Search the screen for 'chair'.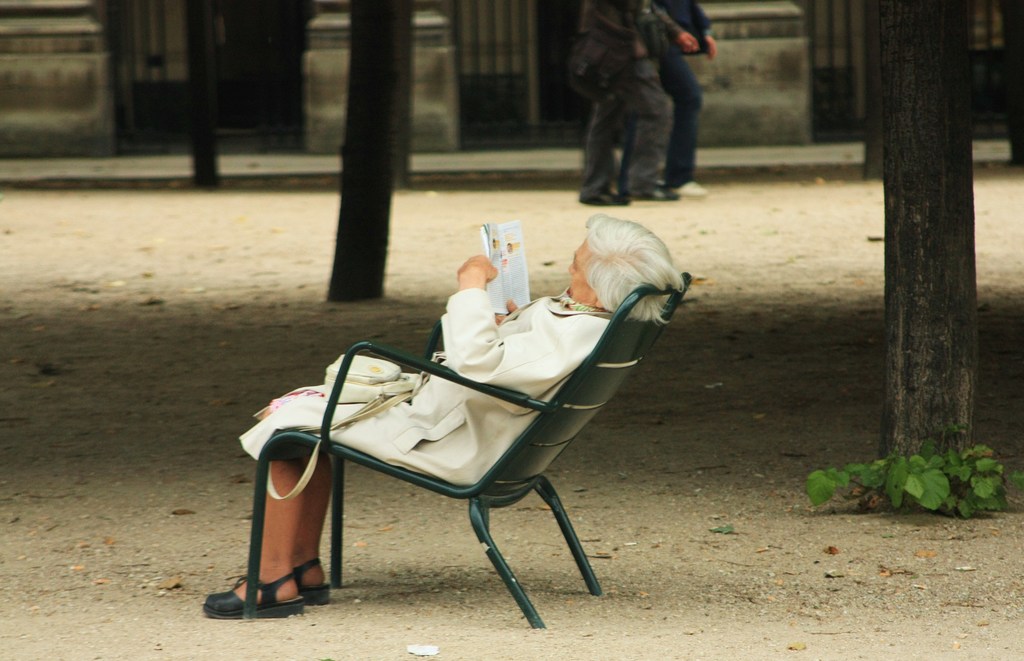
Found at (249,224,656,619).
